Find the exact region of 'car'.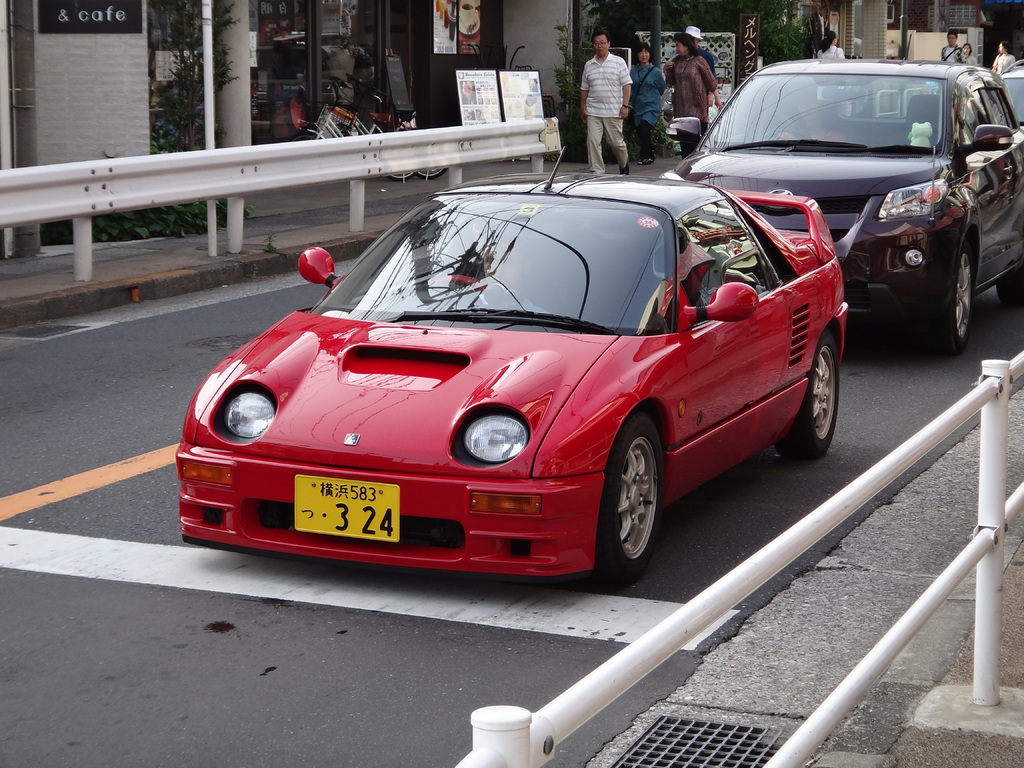
Exact region: BBox(650, 60, 1023, 353).
